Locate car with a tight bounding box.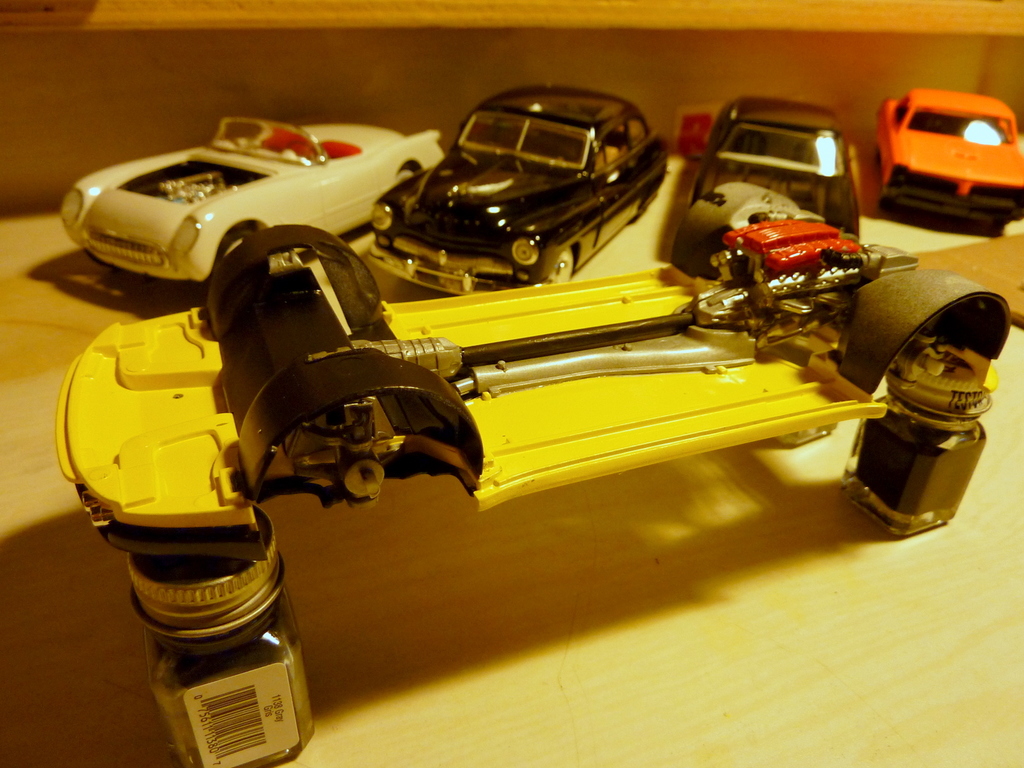
bbox=(58, 119, 445, 283).
